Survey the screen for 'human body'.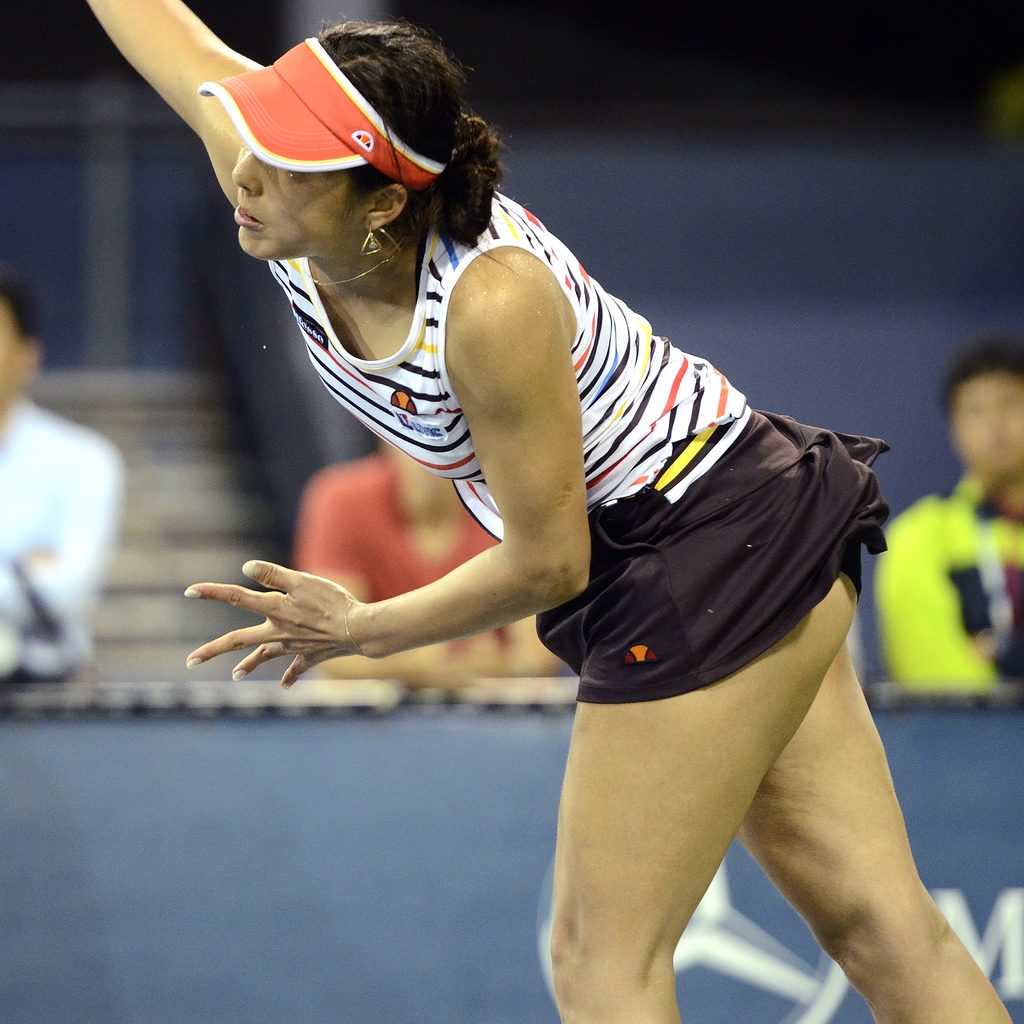
Survey found: {"x1": 298, "y1": 447, "x2": 559, "y2": 678}.
